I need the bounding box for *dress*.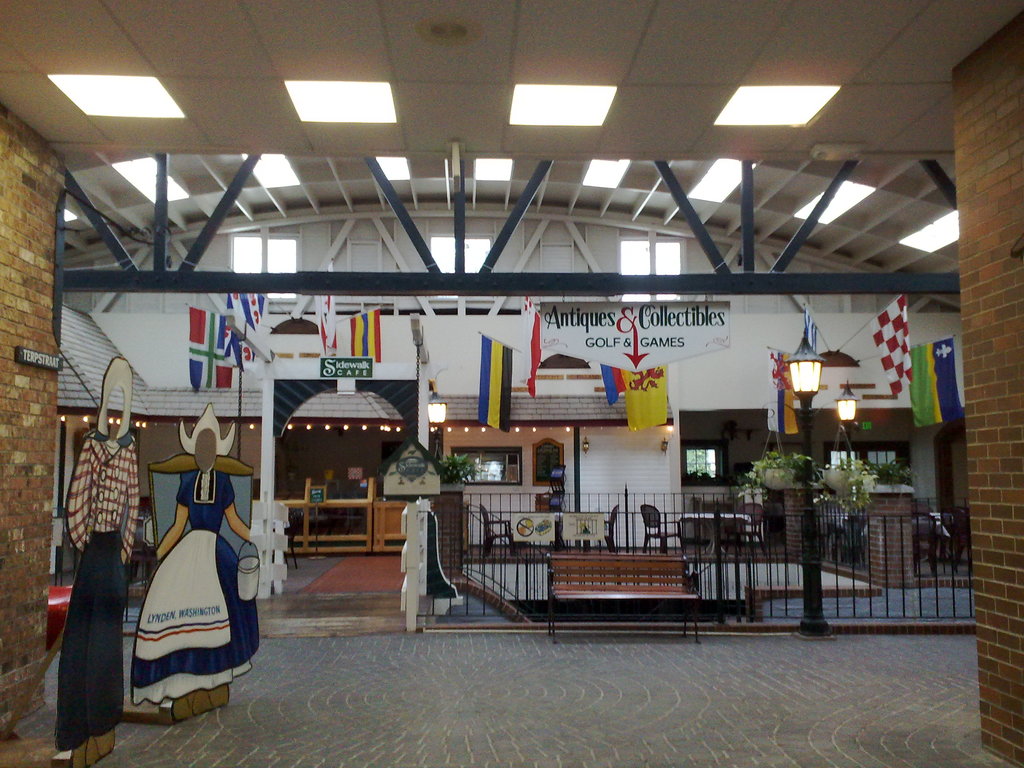
Here it is: (x1=129, y1=468, x2=262, y2=704).
